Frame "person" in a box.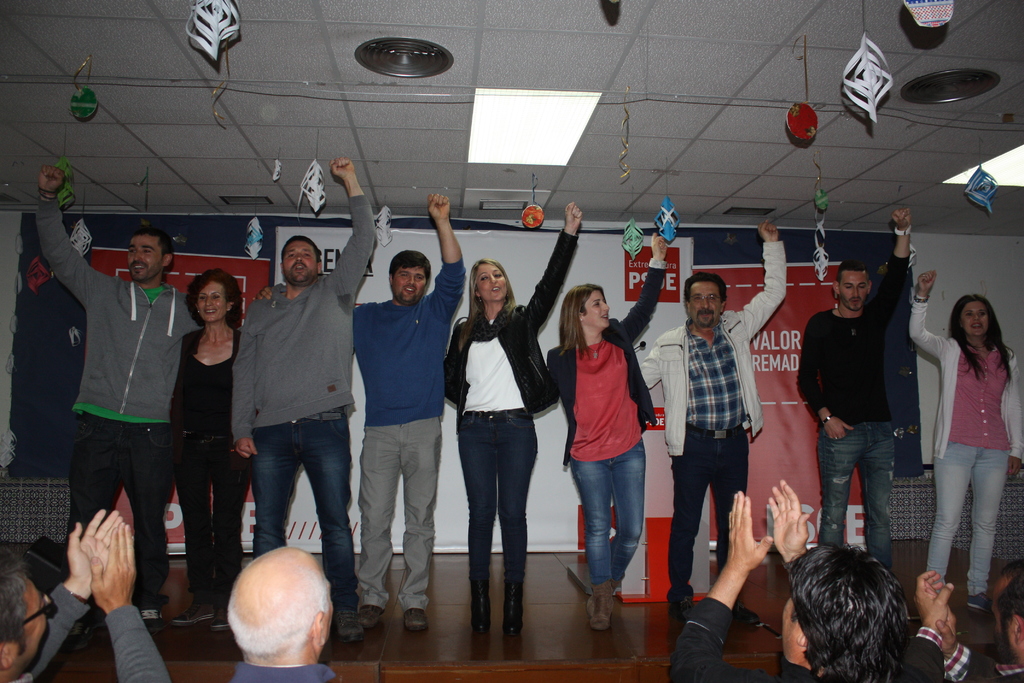
<box>35,167,204,614</box>.
